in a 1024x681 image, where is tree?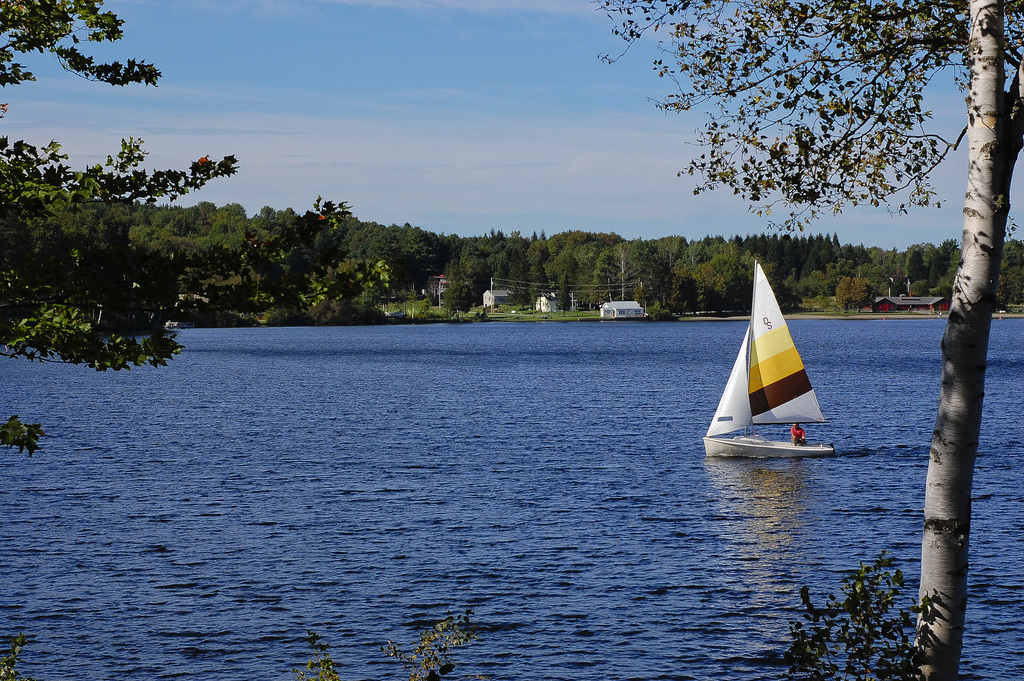
select_region(925, 244, 952, 281).
